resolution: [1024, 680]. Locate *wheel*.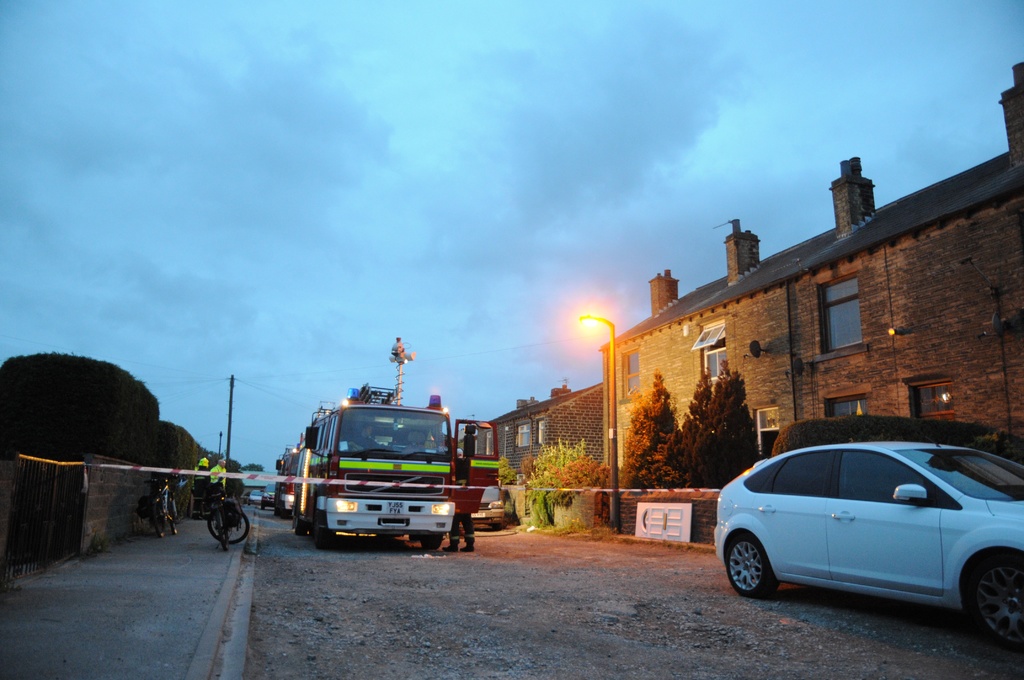
left=961, top=549, right=1023, bottom=654.
